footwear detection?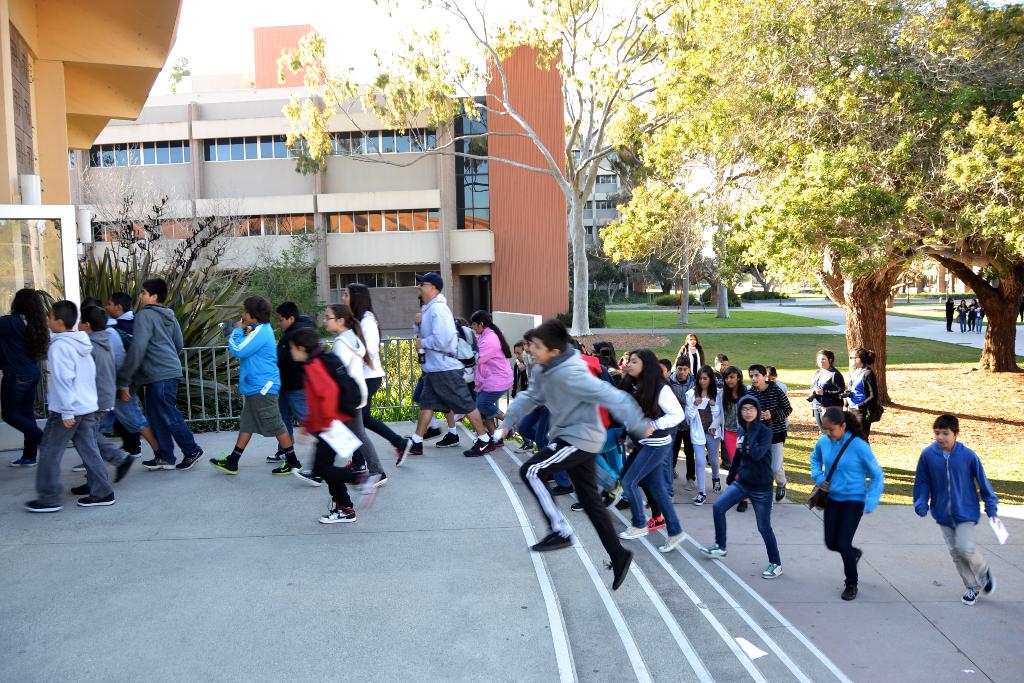
513, 440, 534, 449
